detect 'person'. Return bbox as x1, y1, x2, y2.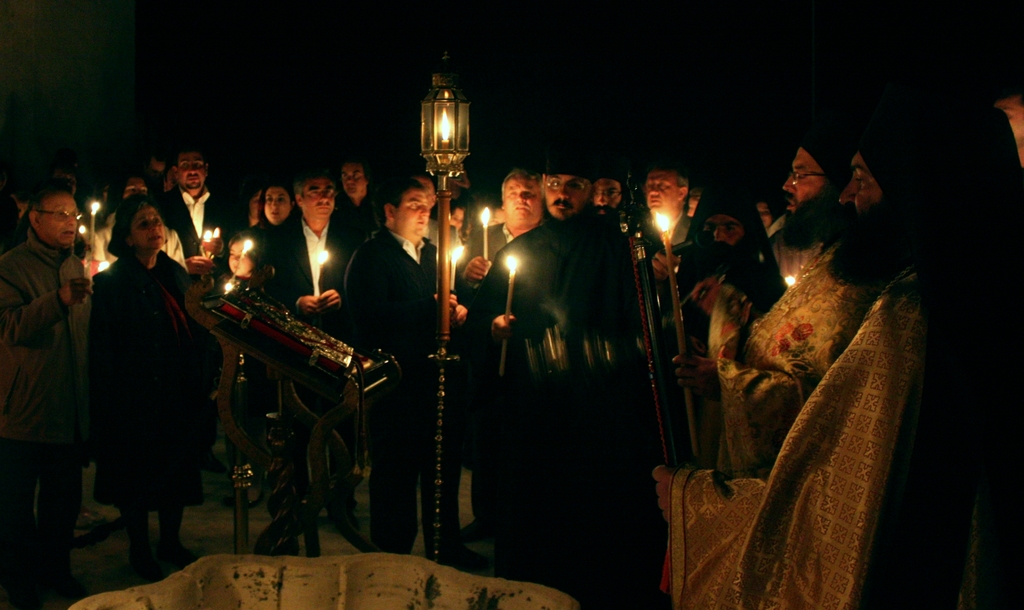
607, 154, 730, 465.
